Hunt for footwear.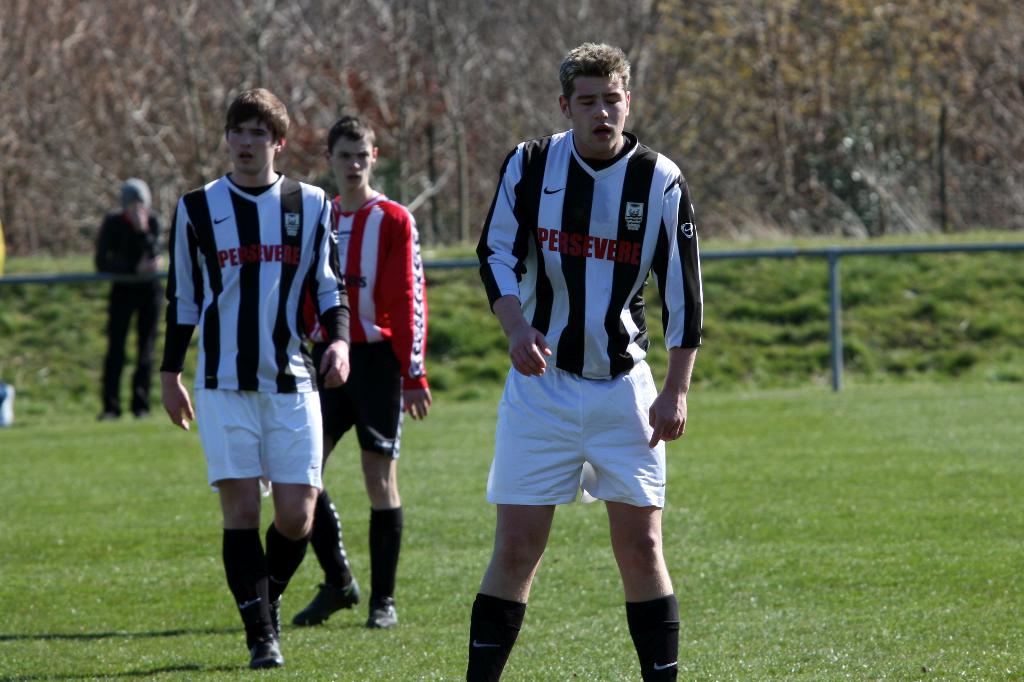
Hunted down at pyautogui.locateOnScreen(365, 598, 401, 629).
